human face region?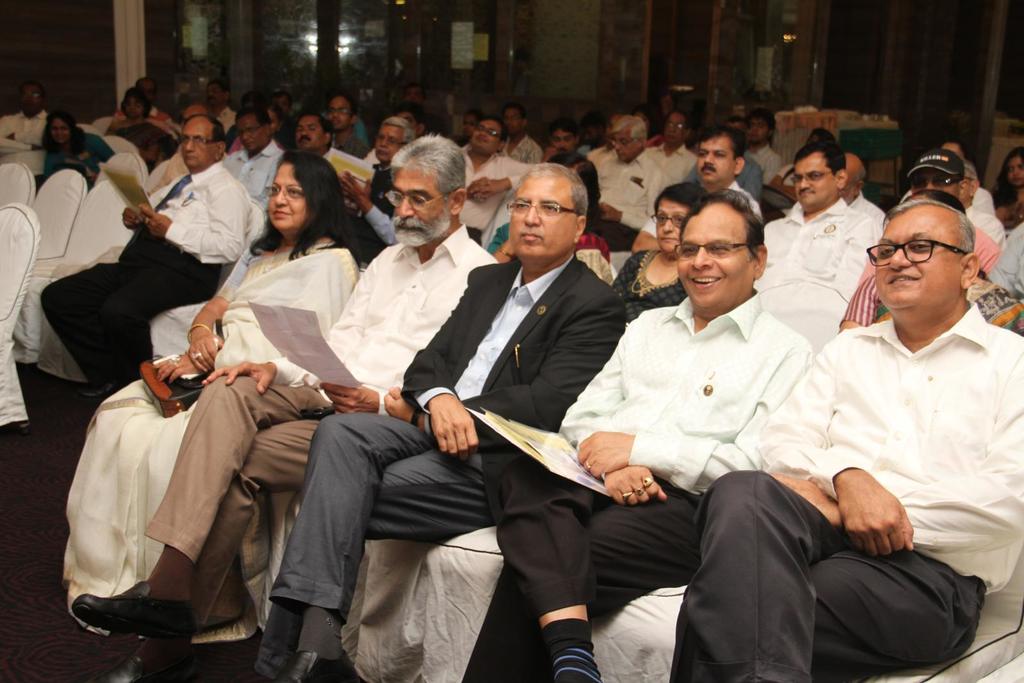
{"left": 465, "top": 117, "right": 478, "bottom": 136}
